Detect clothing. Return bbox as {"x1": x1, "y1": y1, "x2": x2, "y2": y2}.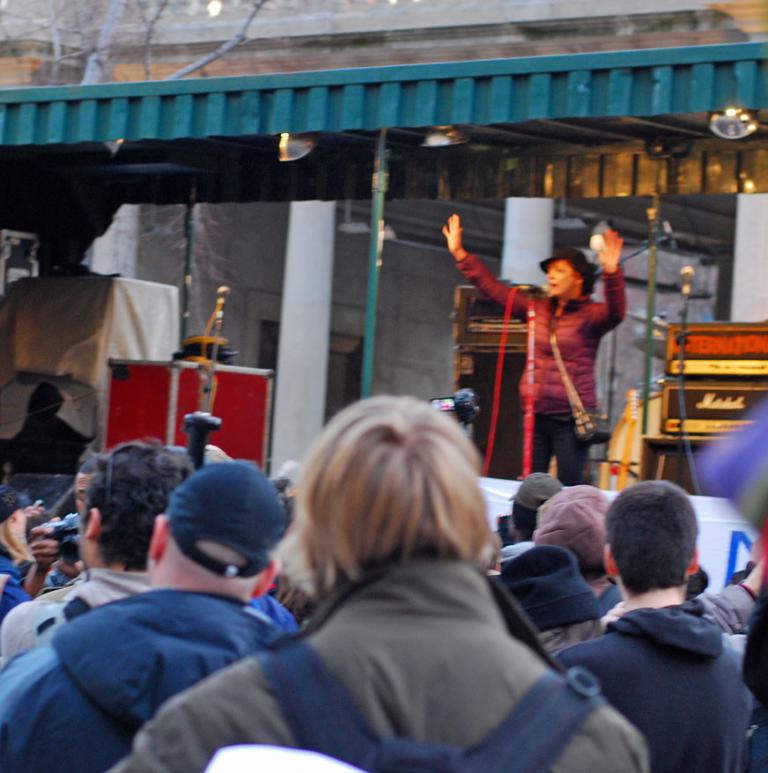
{"x1": 457, "y1": 249, "x2": 622, "y2": 490}.
